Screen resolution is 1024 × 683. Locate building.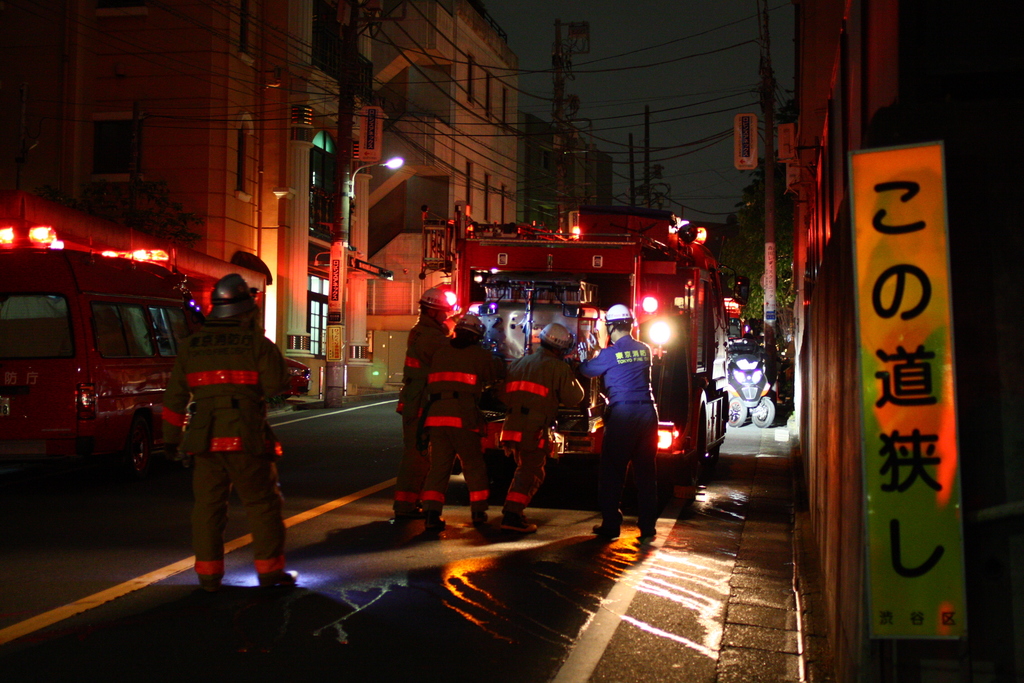
BBox(70, 0, 522, 403).
